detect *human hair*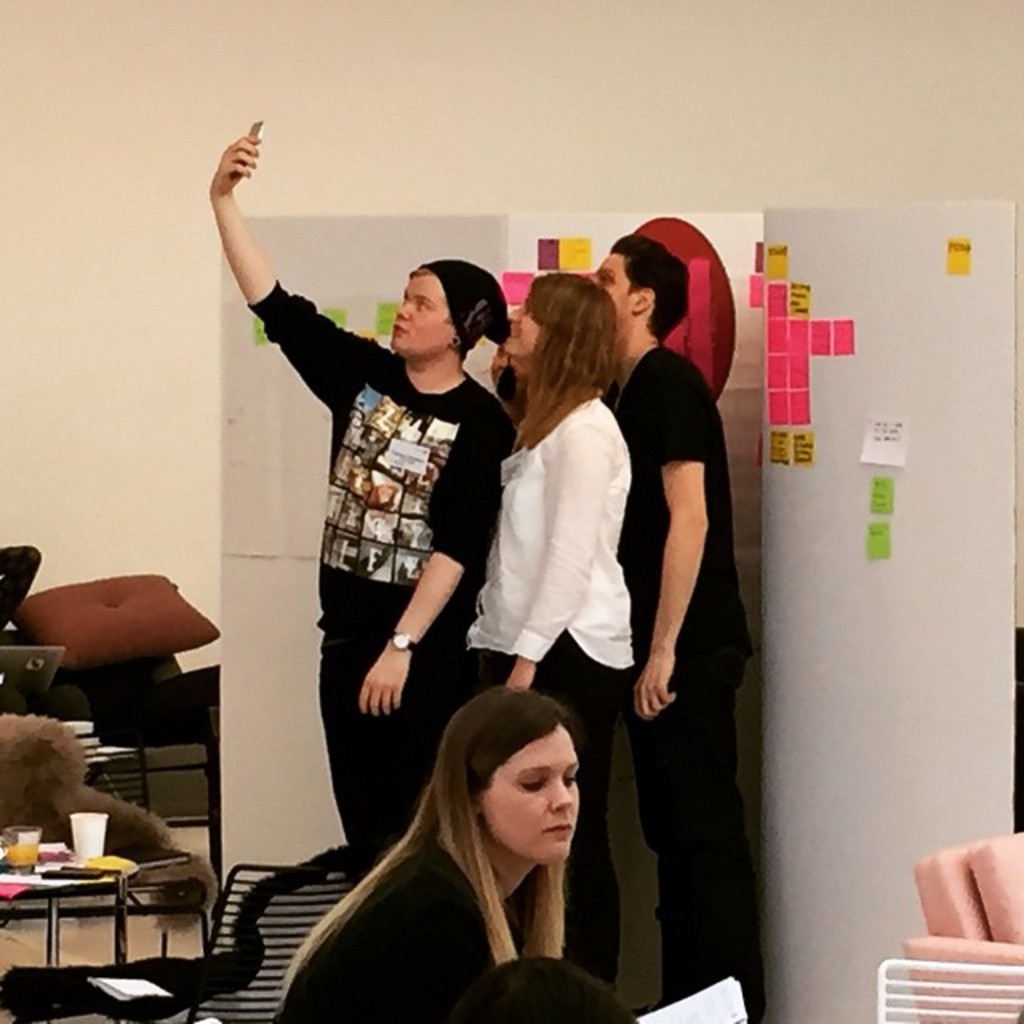
bbox=[283, 678, 579, 984]
